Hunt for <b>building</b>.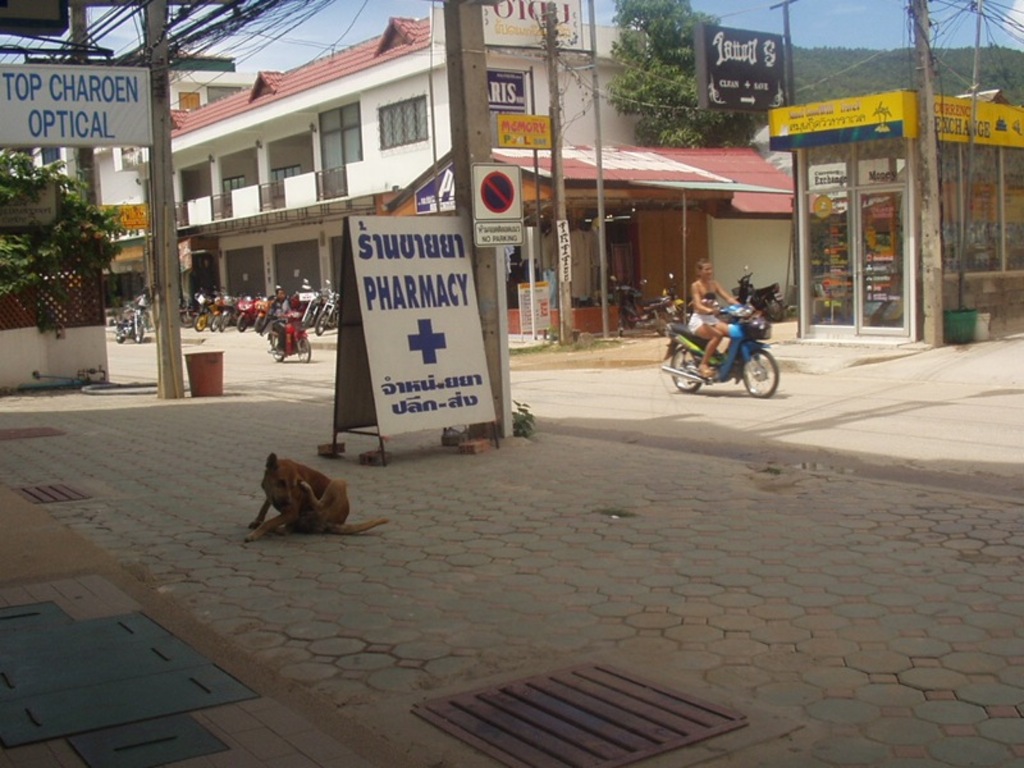
Hunted down at 26/9/824/335.
